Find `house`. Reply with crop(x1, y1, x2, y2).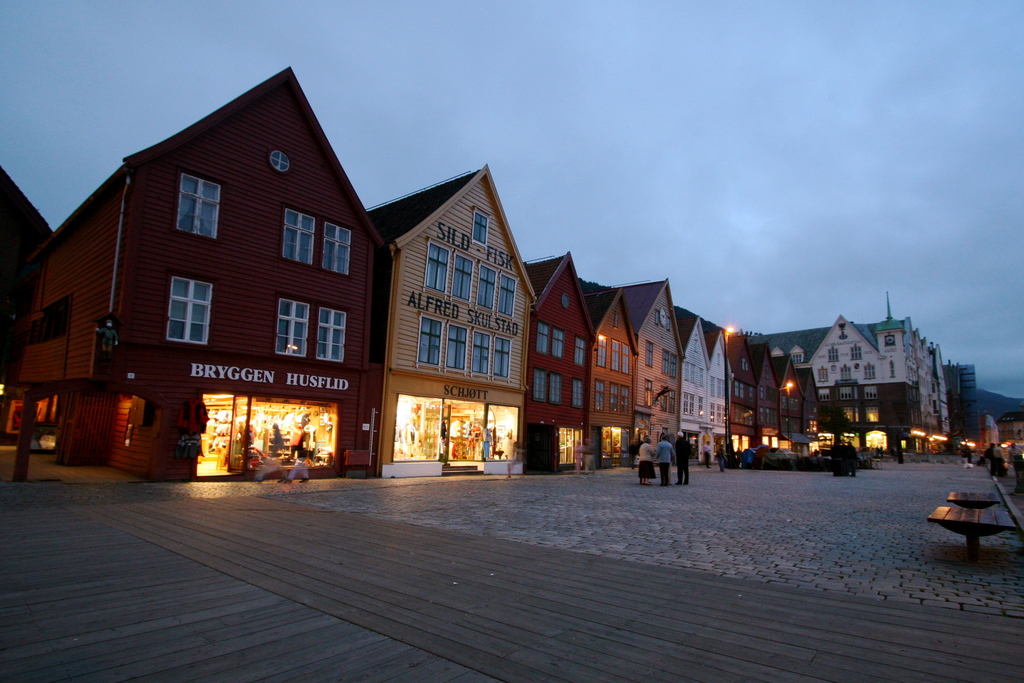
crop(771, 299, 963, 447).
